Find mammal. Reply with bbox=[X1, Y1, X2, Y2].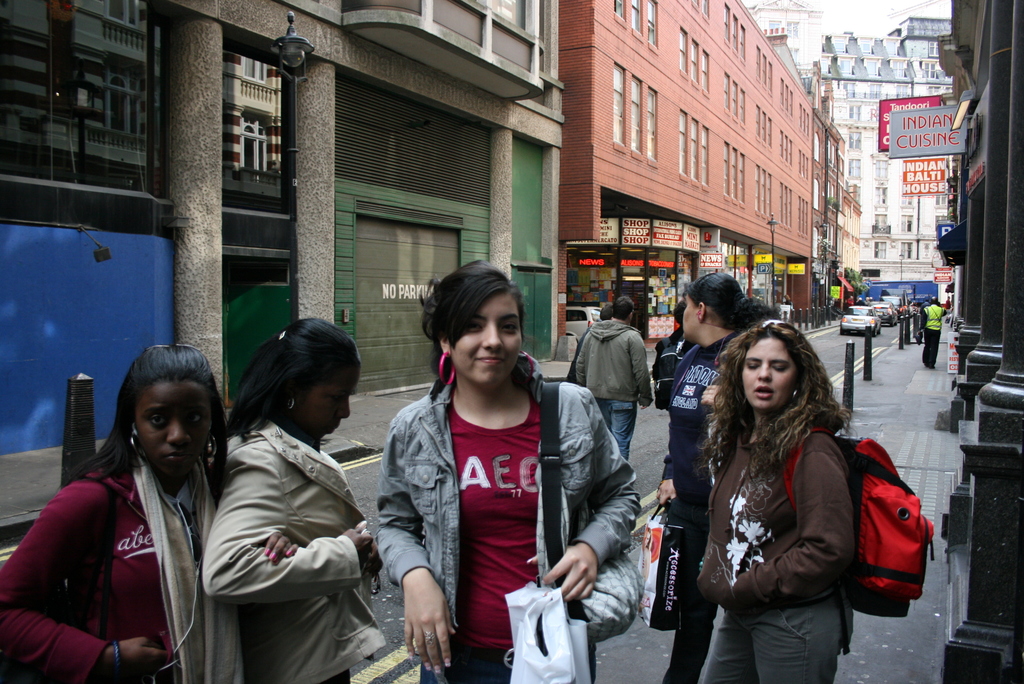
bbox=[658, 301, 692, 414].
